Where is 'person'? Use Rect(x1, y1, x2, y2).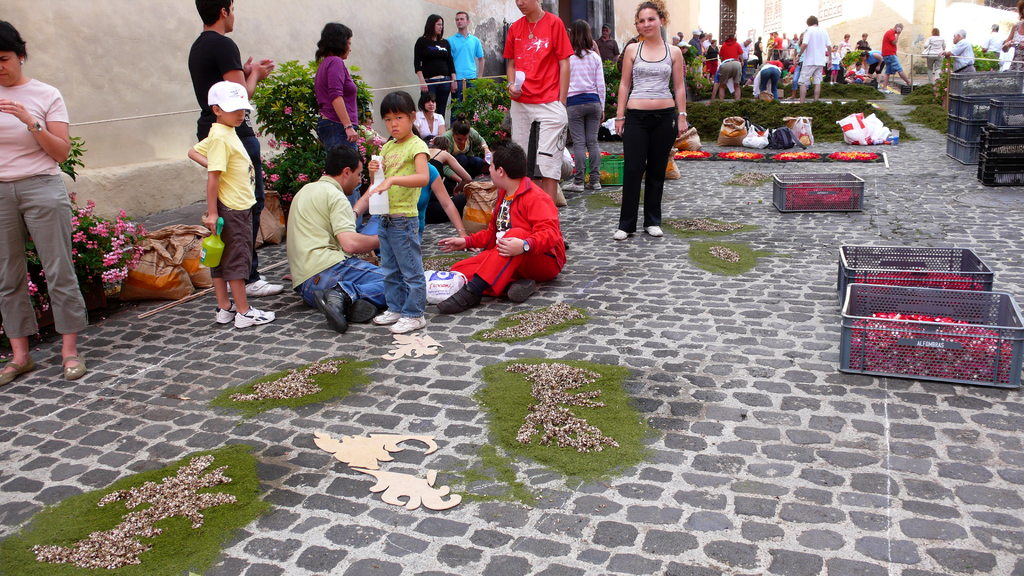
Rect(561, 19, 610, 189).
